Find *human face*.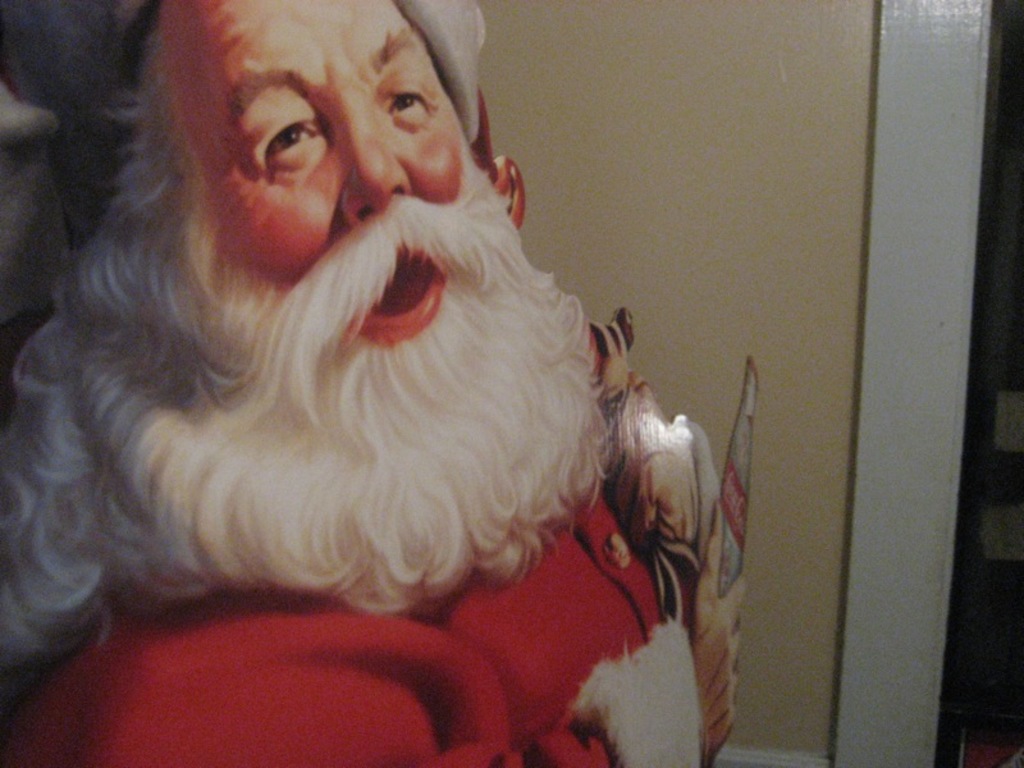
(left=157, top=0, right=463, bottom=346).
